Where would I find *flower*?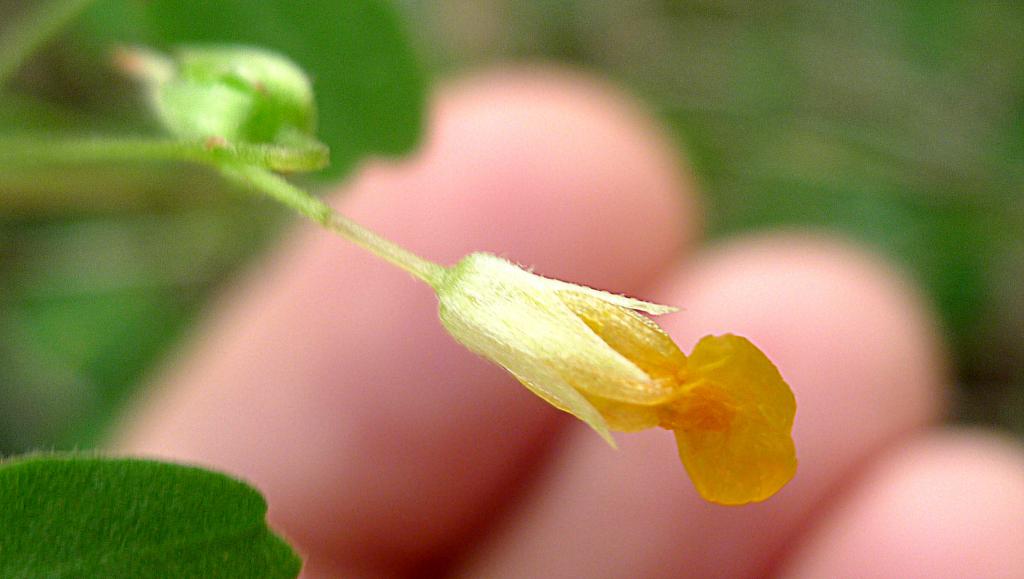
At bbox=(438, 247, 796, 504).
